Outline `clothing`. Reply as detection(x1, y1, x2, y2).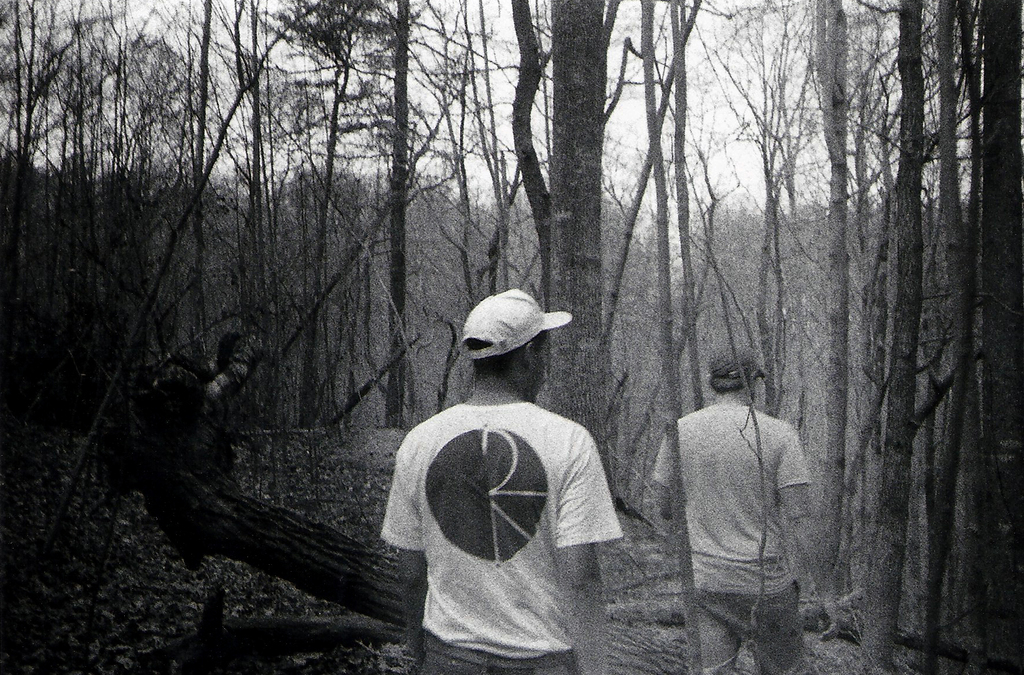
detection(657, 404, 808, 674).
